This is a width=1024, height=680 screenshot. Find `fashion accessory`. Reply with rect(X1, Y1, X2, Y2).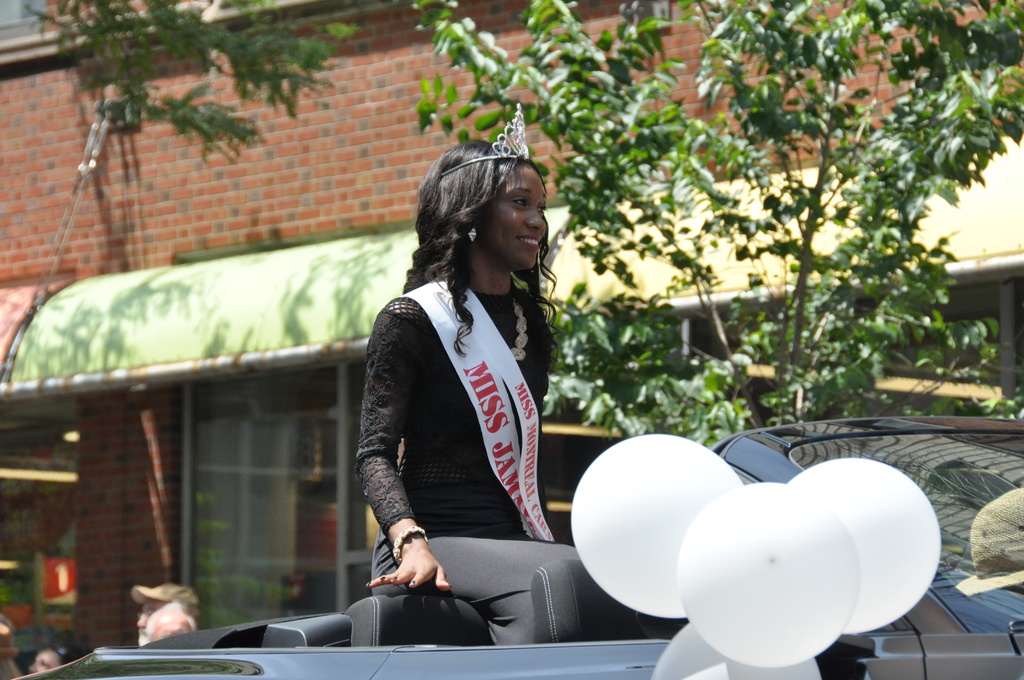
rect(391, 521, 429, 562).
